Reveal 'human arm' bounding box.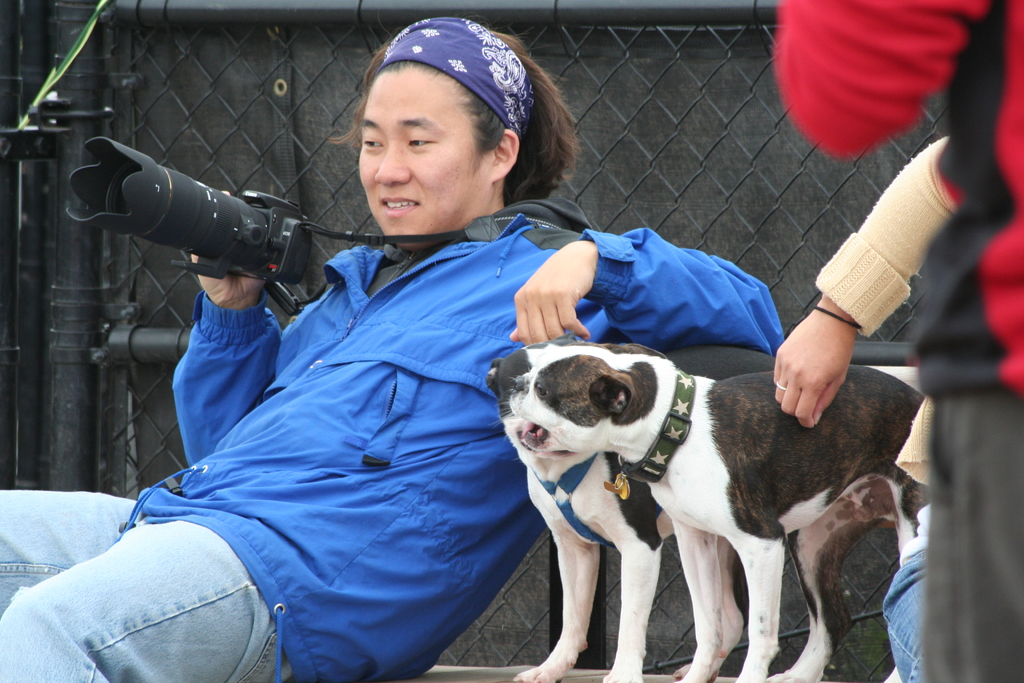
Revealed: Rect(772, 133, 962, 426).
